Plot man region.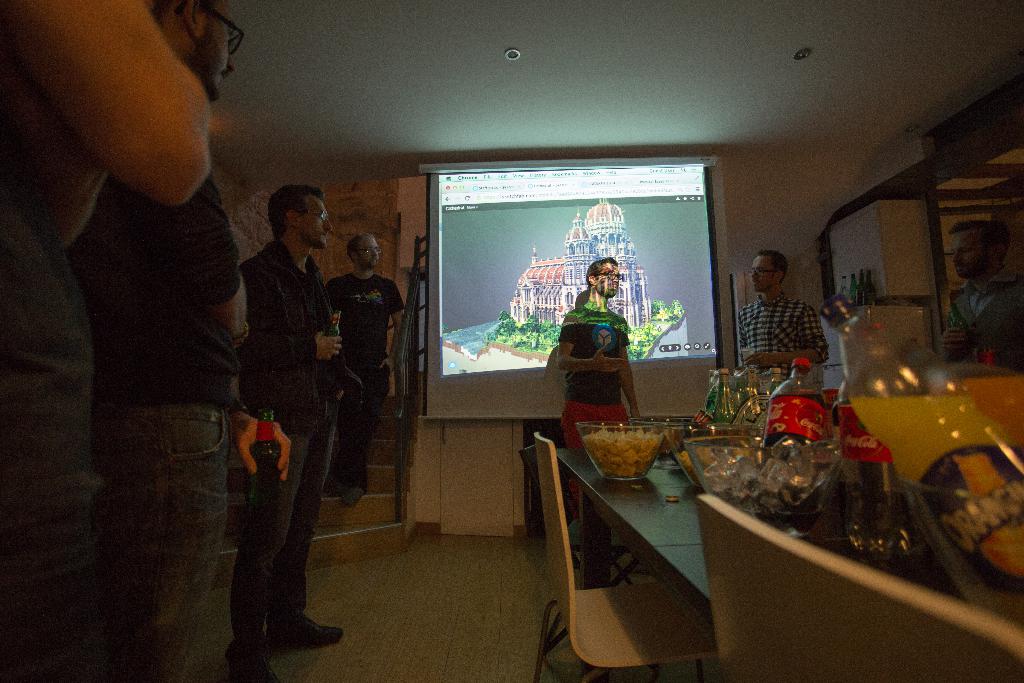
Plotted at [x1=323, y1=234, x2=403, y2=509].
